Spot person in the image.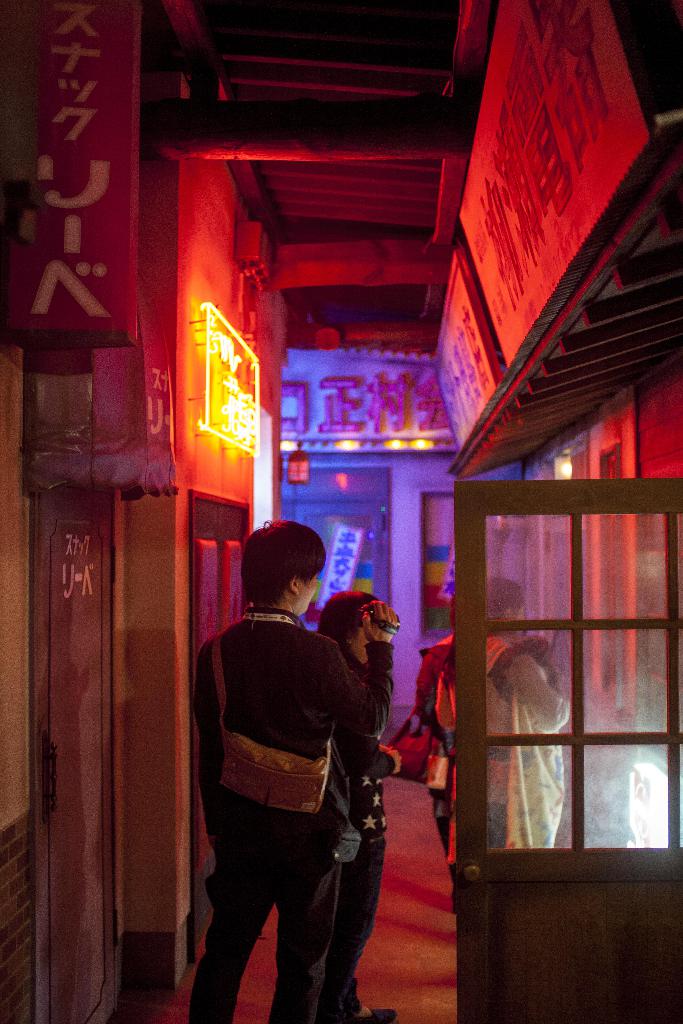
person found at detection(410, 594, 459, 920).
